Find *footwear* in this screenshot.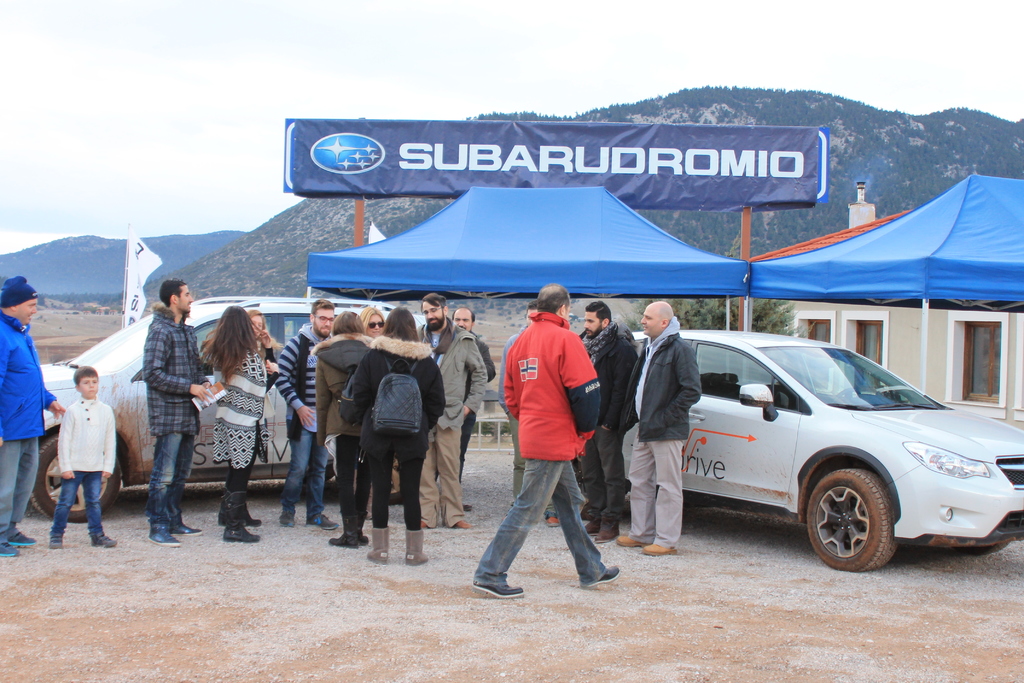
The bounding box for *footwear* is [364, 523, 390, 564].
